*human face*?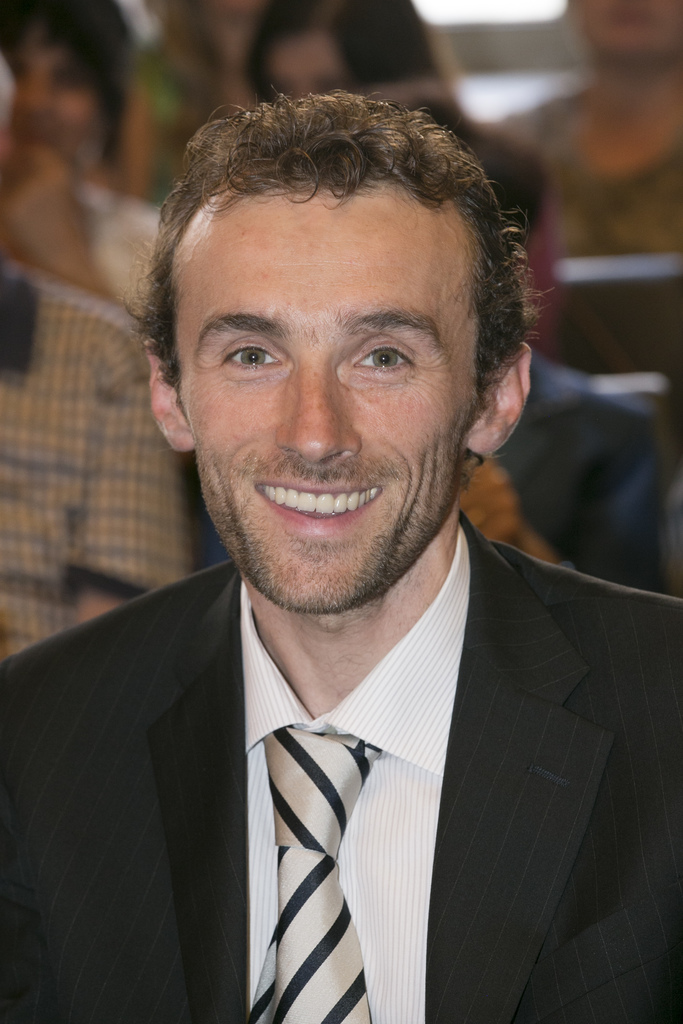
(left=167, top=183, right=479, bottom=603)
